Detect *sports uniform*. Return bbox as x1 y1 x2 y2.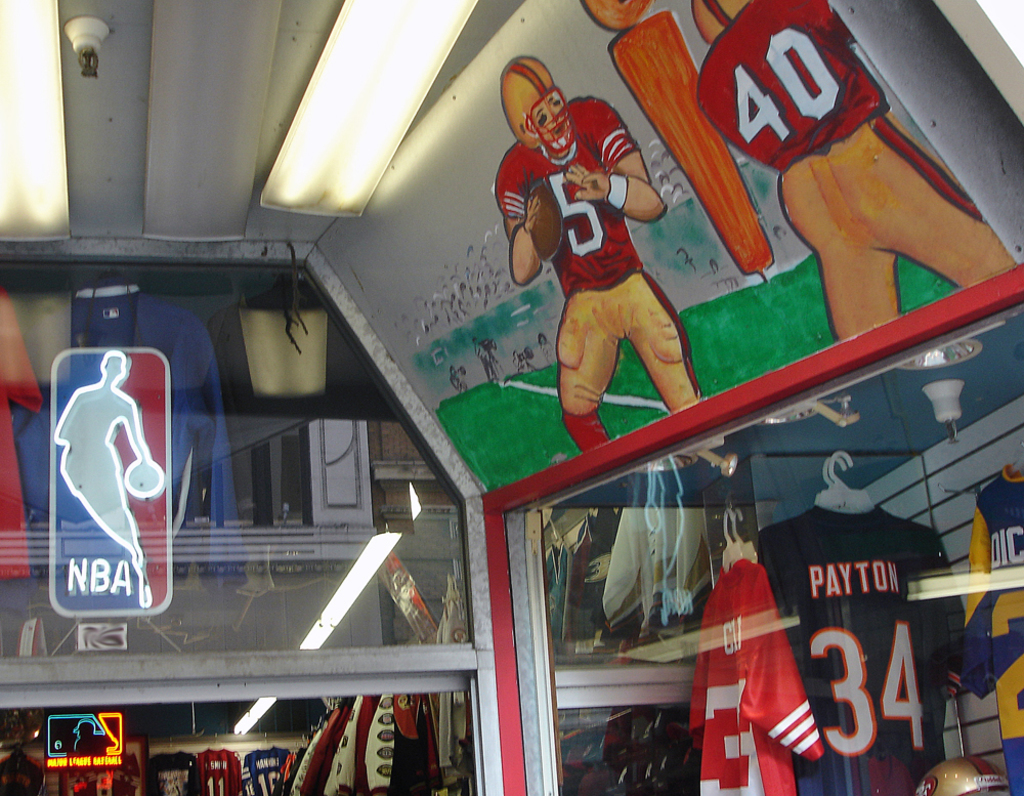
961 462 1023 624.
